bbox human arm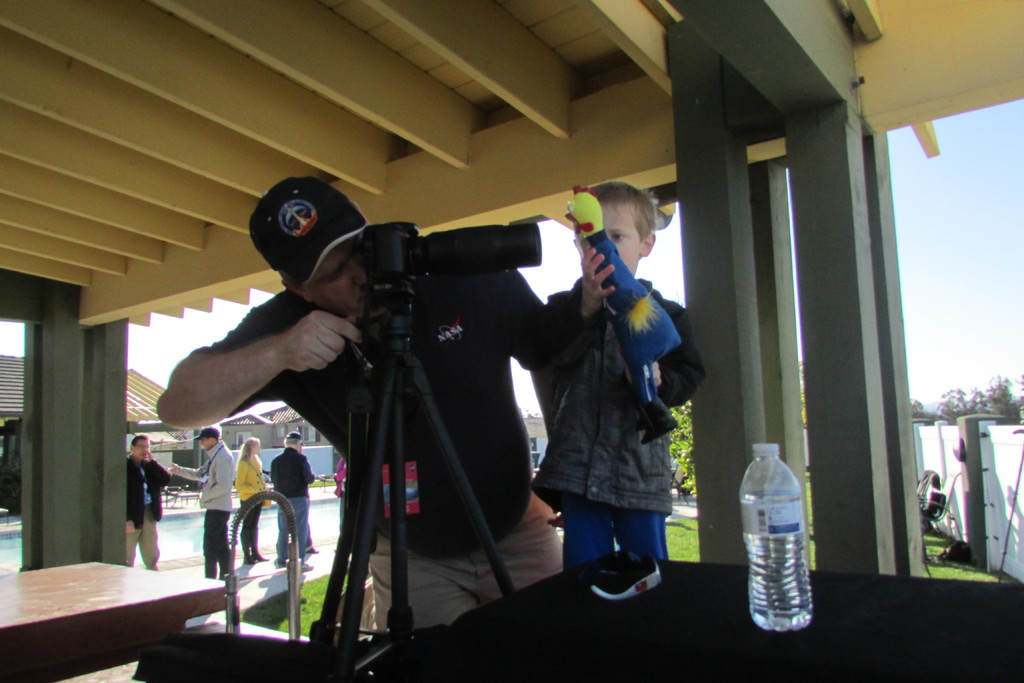
{"left": 161, "top": 460, "right": 206, "bottom": 485}
